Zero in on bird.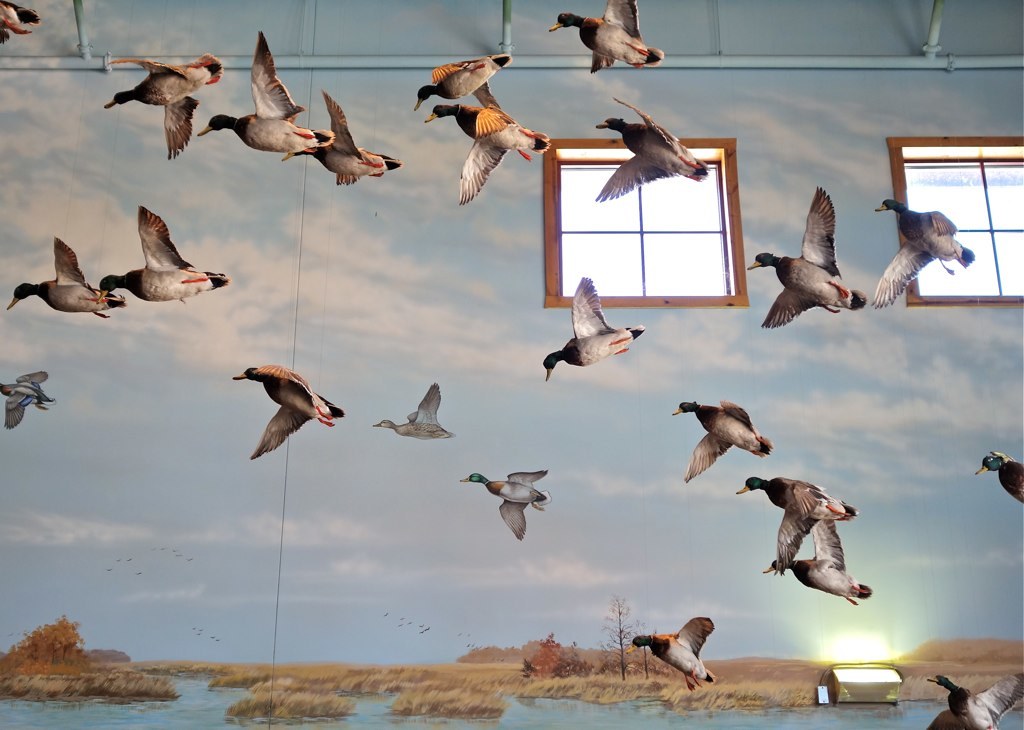
Zeroed in: {"x1": 100, "y1": 50, "x2": 221, "y2": 164}.
